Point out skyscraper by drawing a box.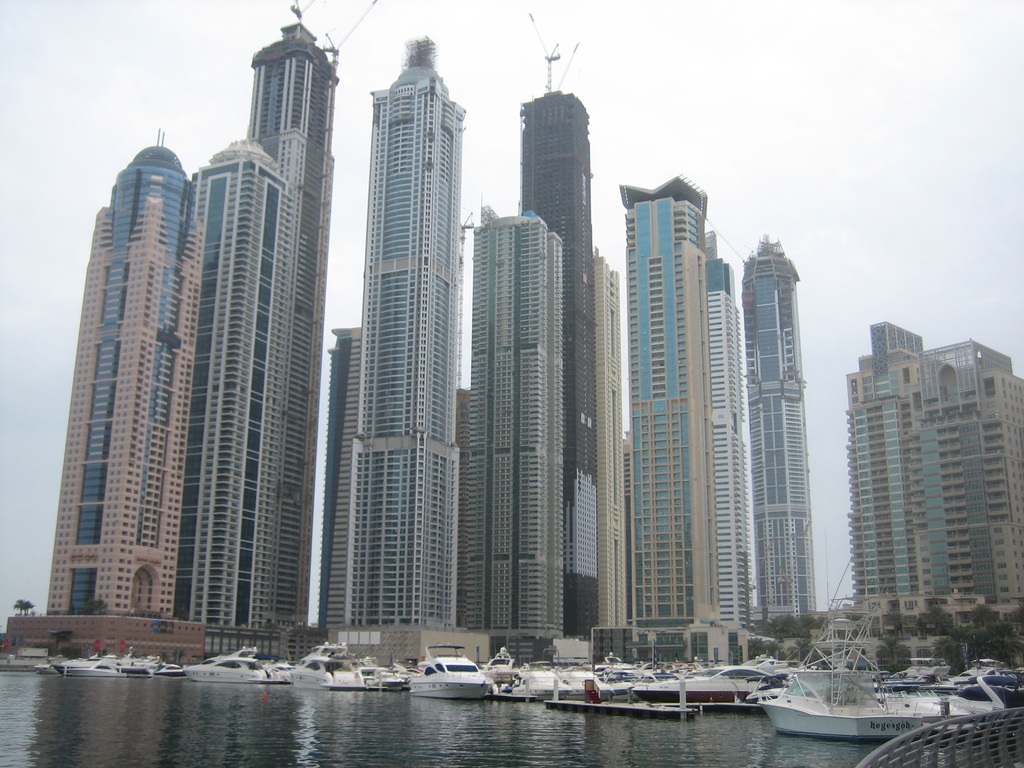
<bbox>701, 218, 756, 636</bbox>.
